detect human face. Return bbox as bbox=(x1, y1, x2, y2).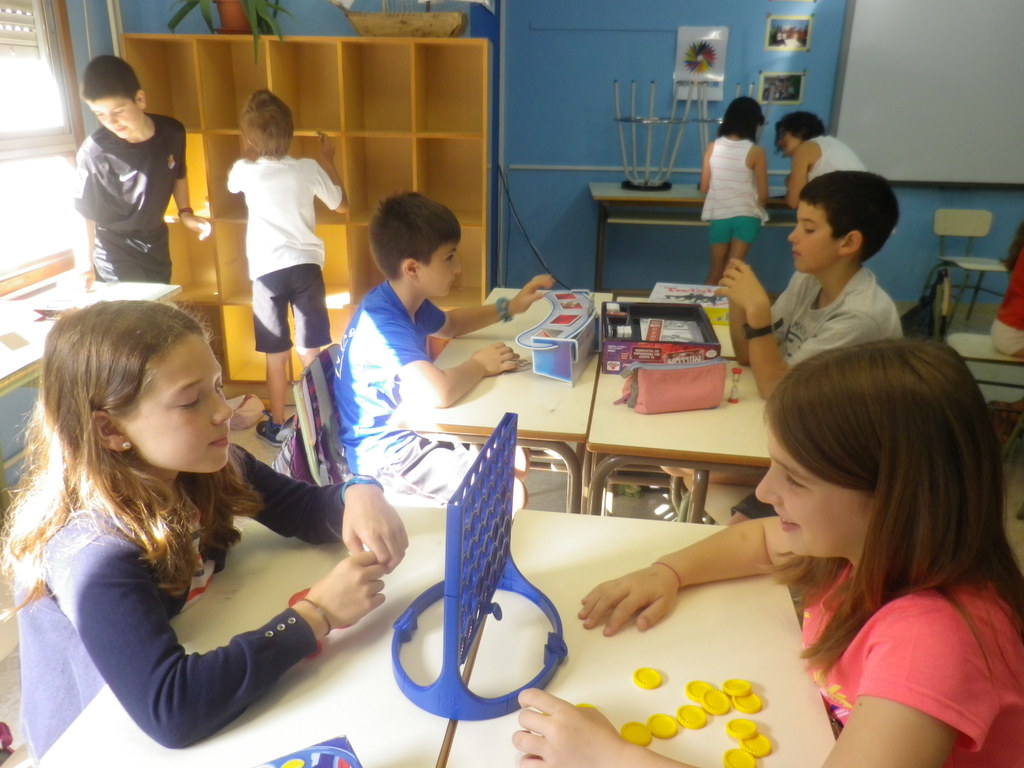
bbox=(787, 201, 837, 272).
